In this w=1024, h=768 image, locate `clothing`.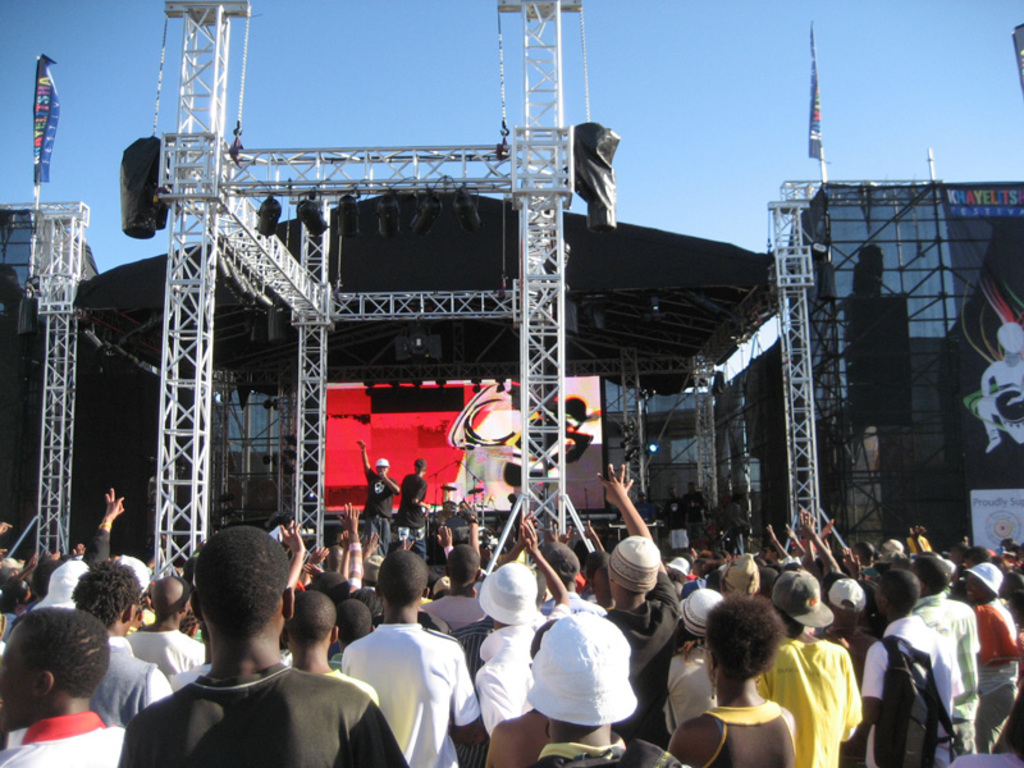
Bounding box: <bbox>6, 582, 19, 628</bbox>.
